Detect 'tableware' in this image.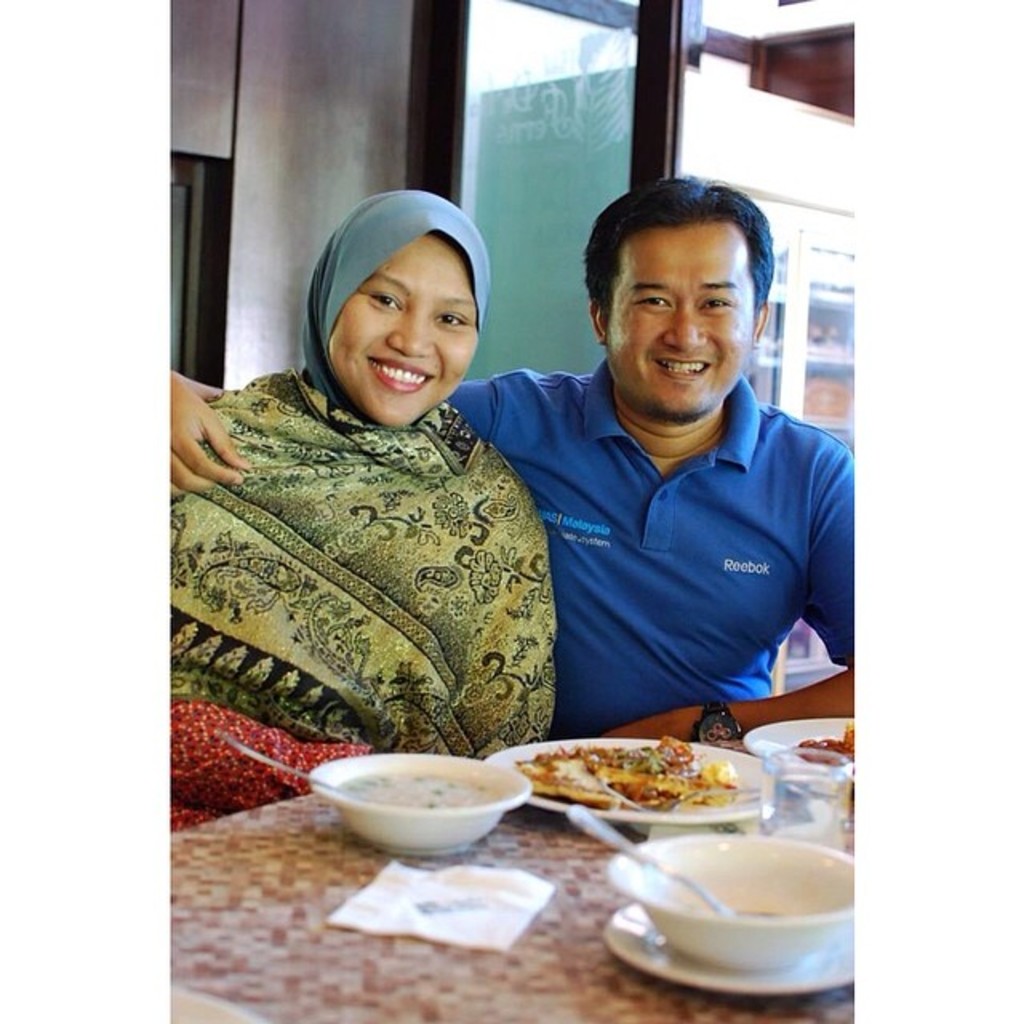
Detection: {"left": 302, "top": 747, "right": 541, "bottom": 853}.
